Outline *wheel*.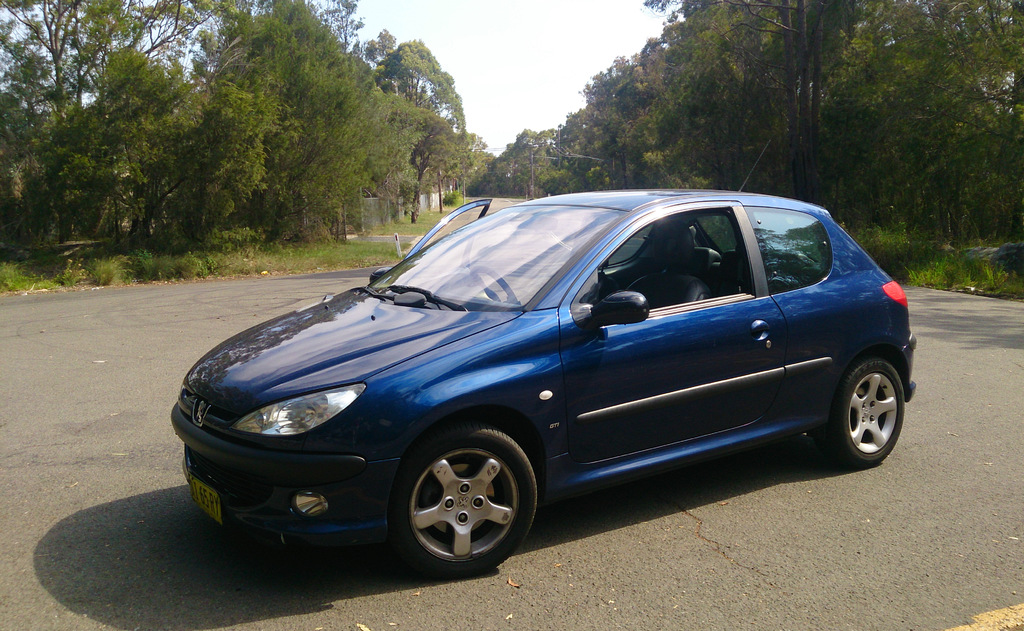
Outline: rect(813, 350, 904, 468).
